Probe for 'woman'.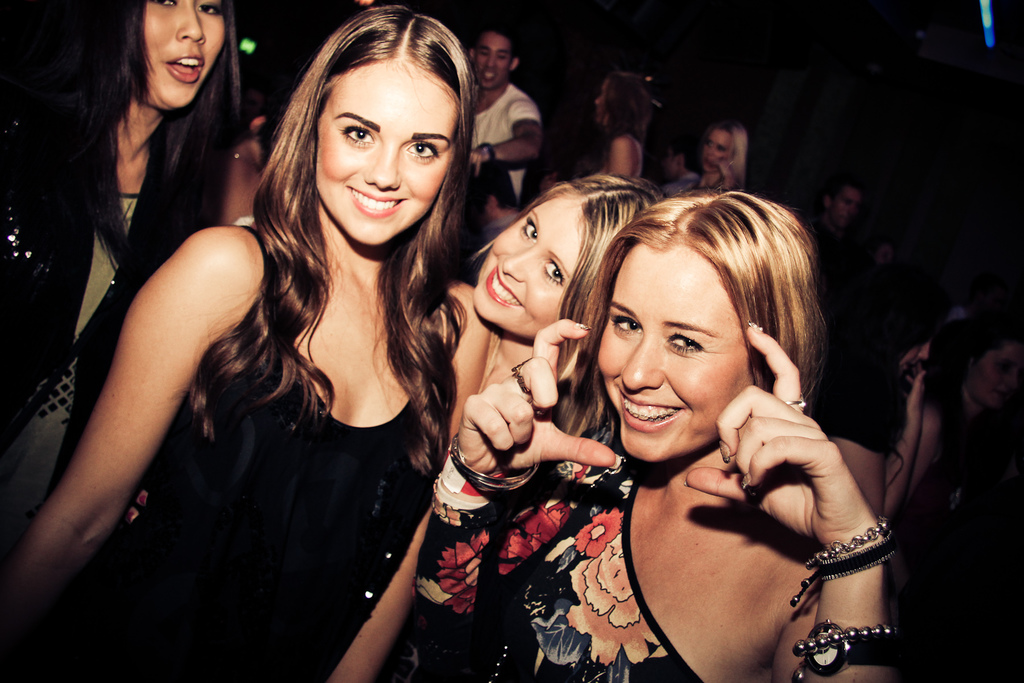
Probe result: (405,174,653,679).
